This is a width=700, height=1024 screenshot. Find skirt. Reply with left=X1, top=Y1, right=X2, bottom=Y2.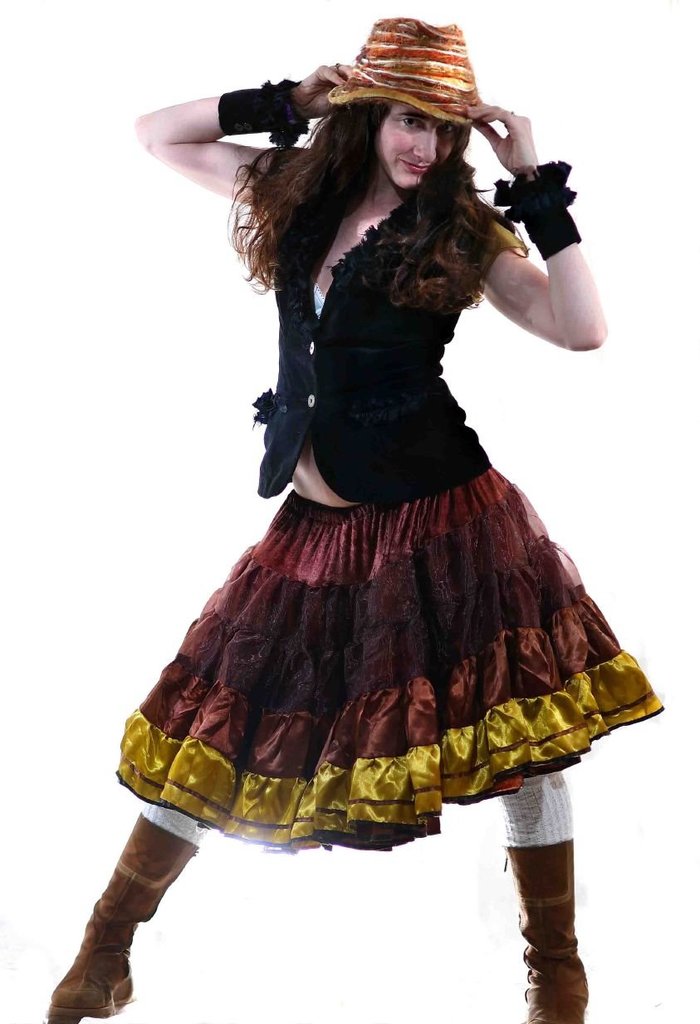
left=115, top=463, right=668, bottom=850.
